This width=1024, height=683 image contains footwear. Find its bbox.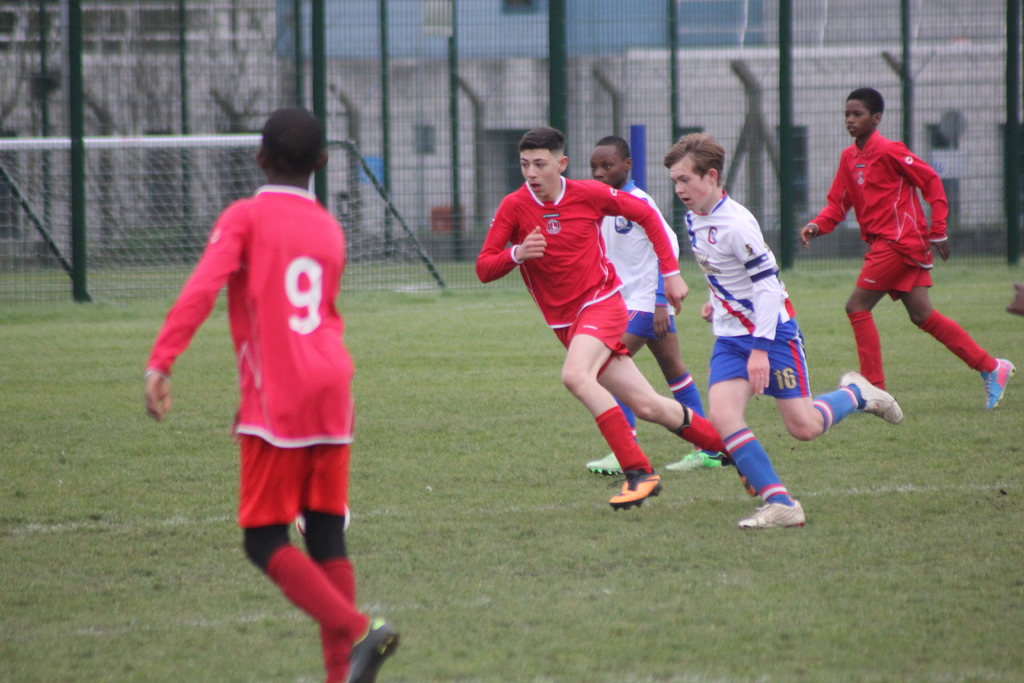
[749,471,815,543].
